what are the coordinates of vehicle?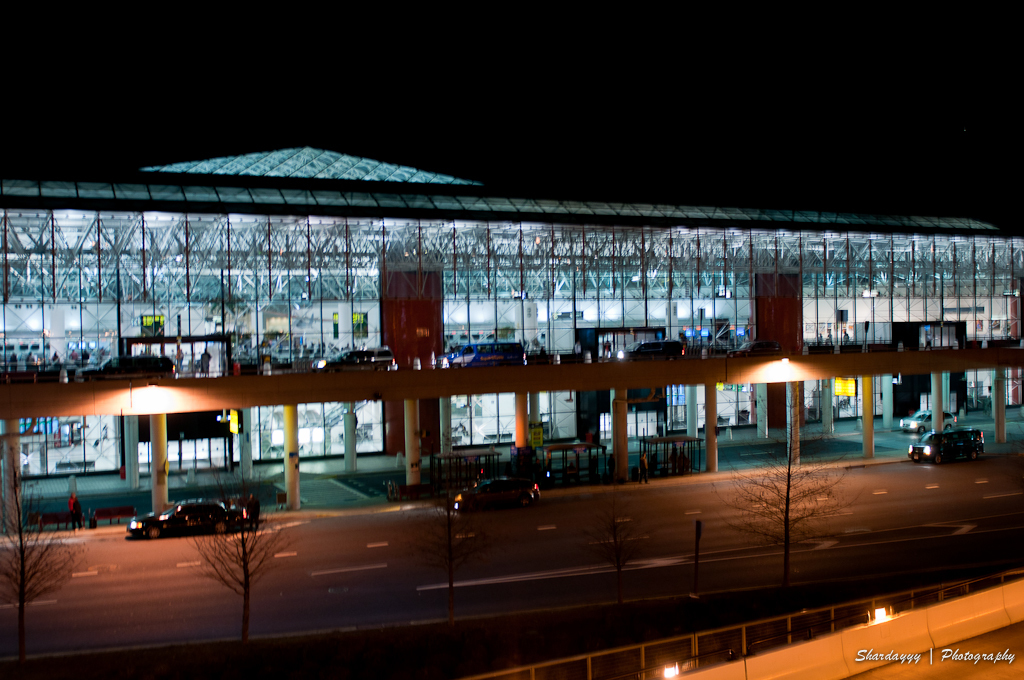
451/343/529/371.
